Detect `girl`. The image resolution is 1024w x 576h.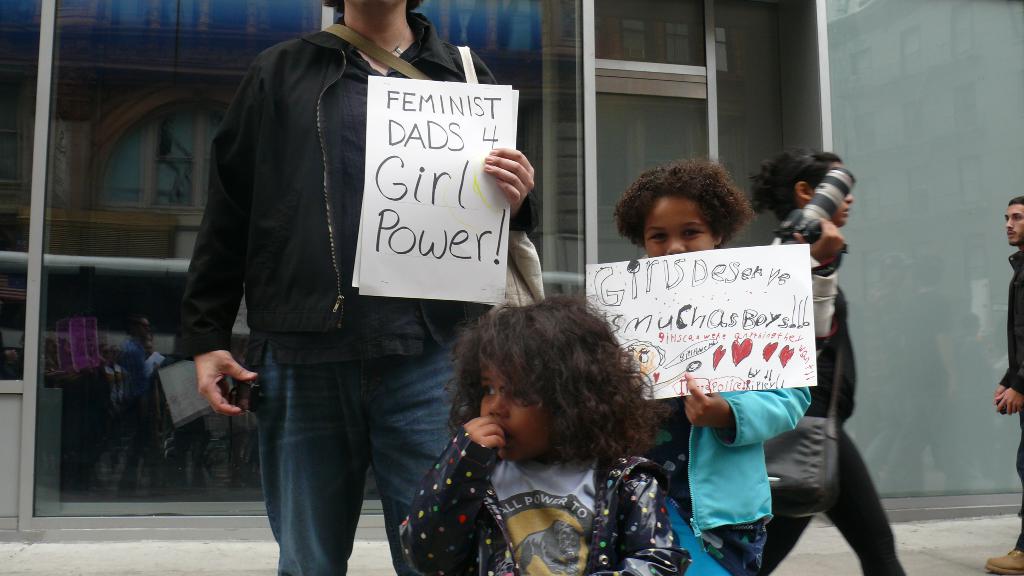
BBox(614, 161, 811, 575).
